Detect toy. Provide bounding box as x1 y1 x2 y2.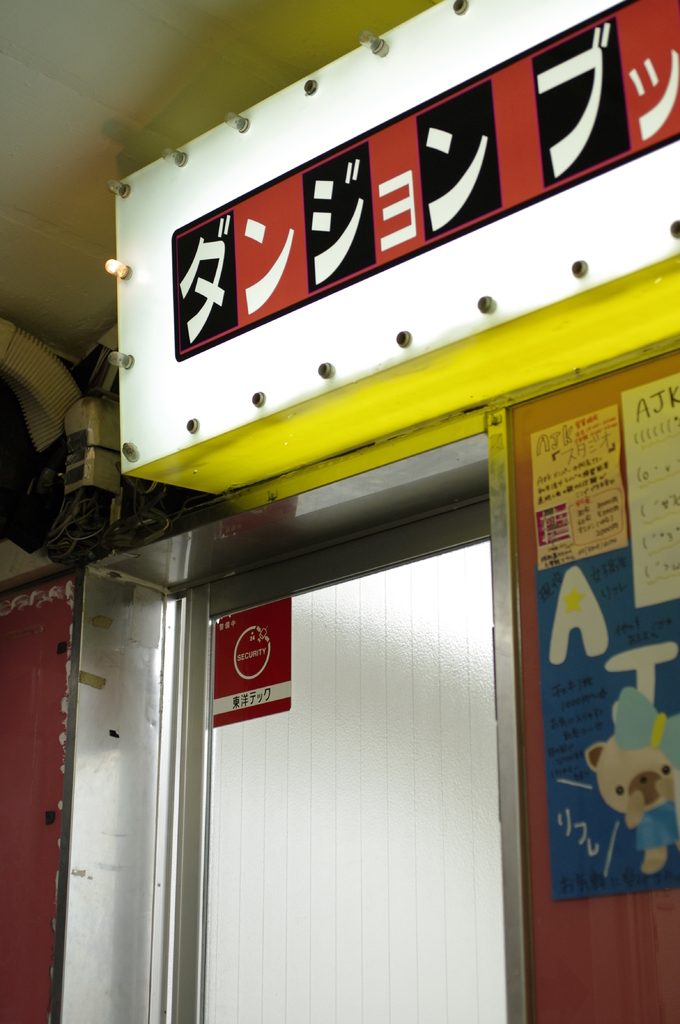
578 684 679 878.
